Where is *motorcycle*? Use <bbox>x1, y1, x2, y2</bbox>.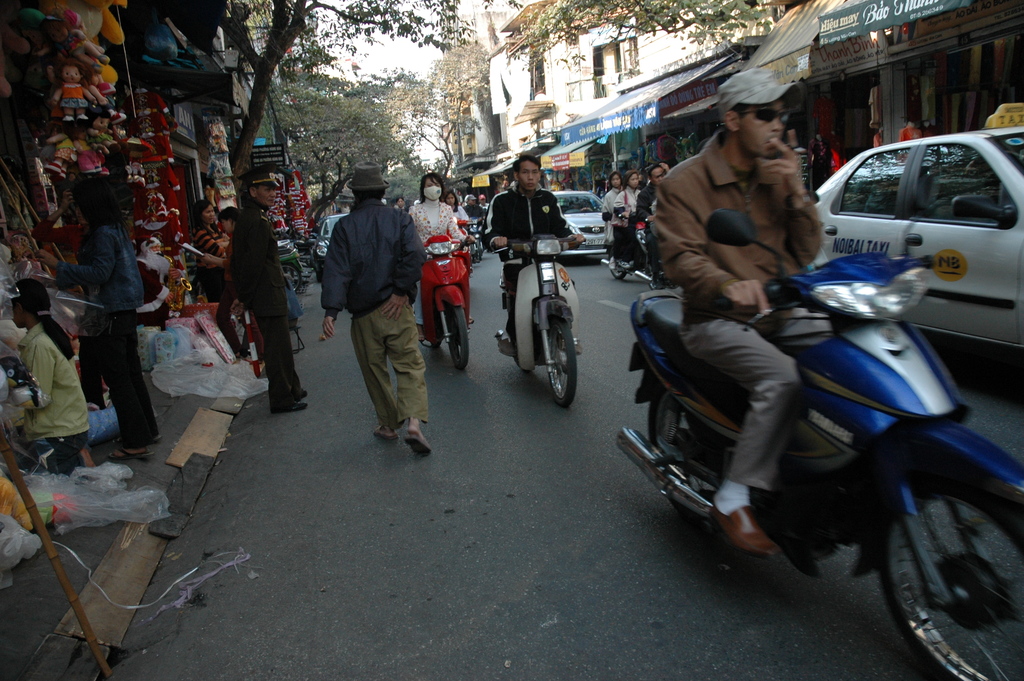
<bbox>469, 211, 484, 255</bbox>.
